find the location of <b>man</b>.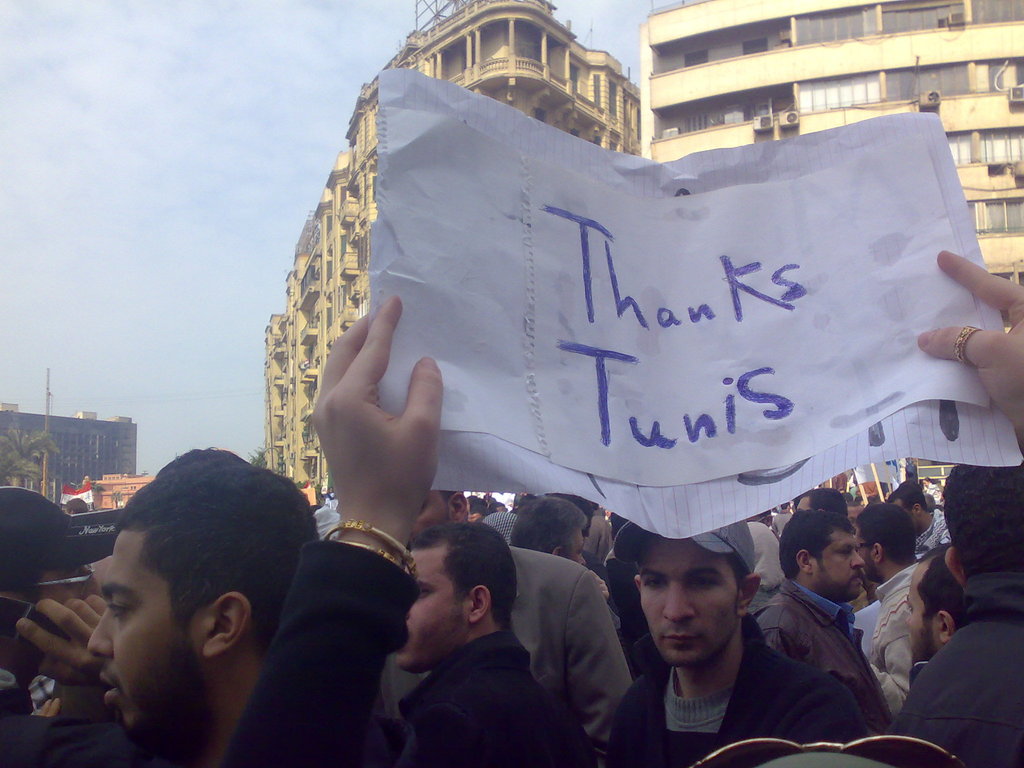
Location: x1=796 y1=488 x2=845 y2=514.
